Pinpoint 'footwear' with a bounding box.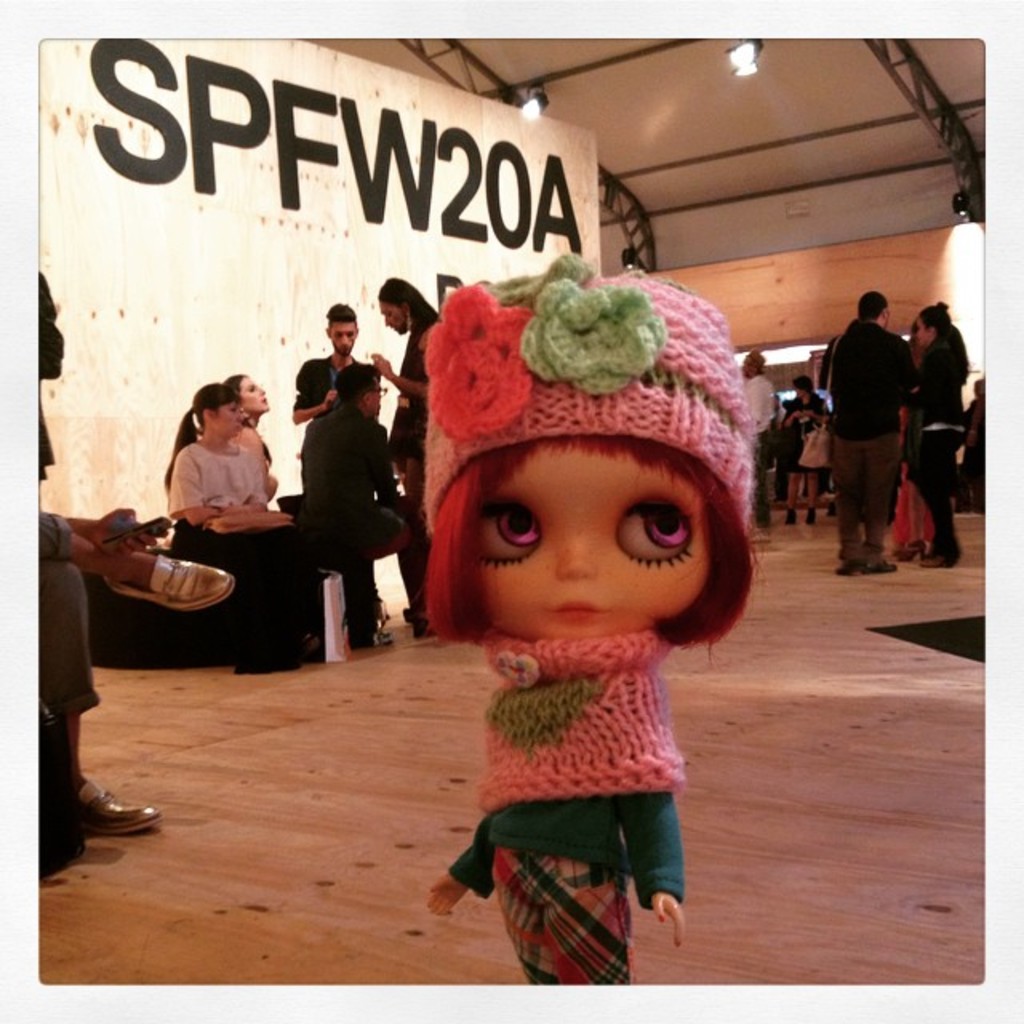
select_region(346, 626, 395, 654).
